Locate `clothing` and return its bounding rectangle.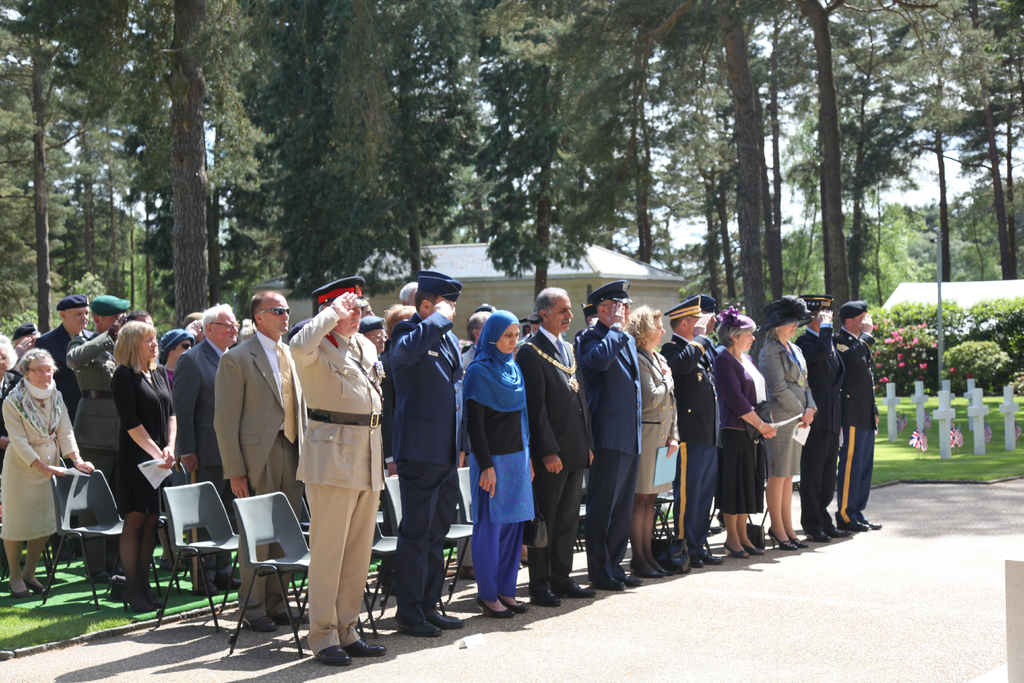
left=35, top=327, right=86, bottom=370.
